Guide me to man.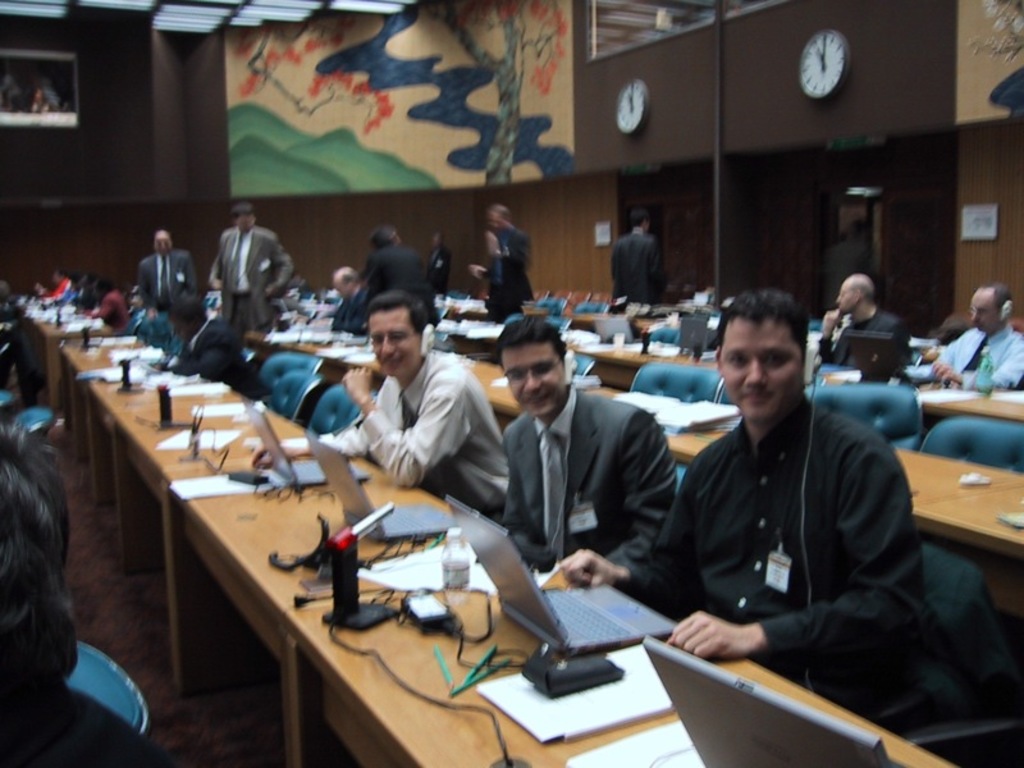
Guidance: <region>425, 233, 453, 292</region>.
